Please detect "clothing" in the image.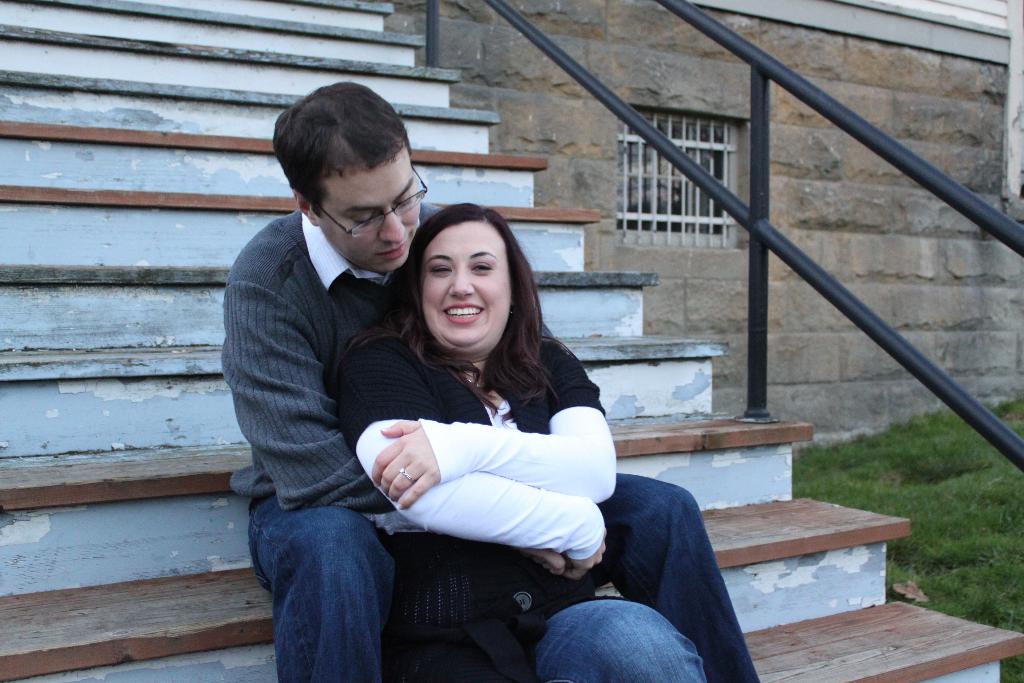
[x1=330, y1=331, x2=710, y2=682].
